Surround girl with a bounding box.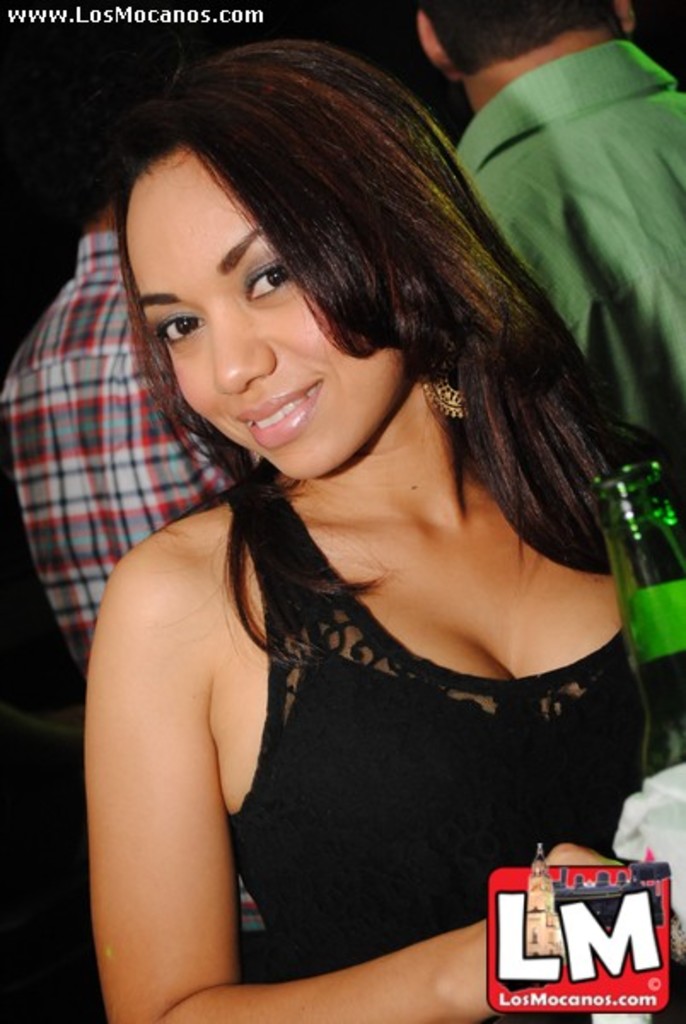
x1=89 y1=27 x2=684 y2=1022.
